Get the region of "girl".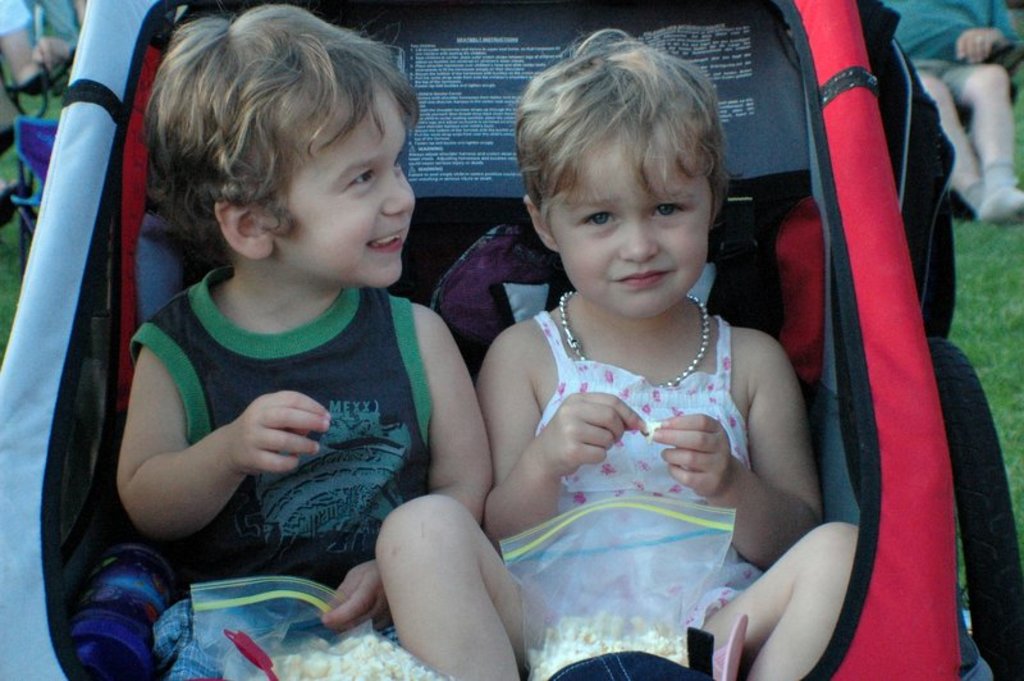
rect(376, 23, 860, 680).
